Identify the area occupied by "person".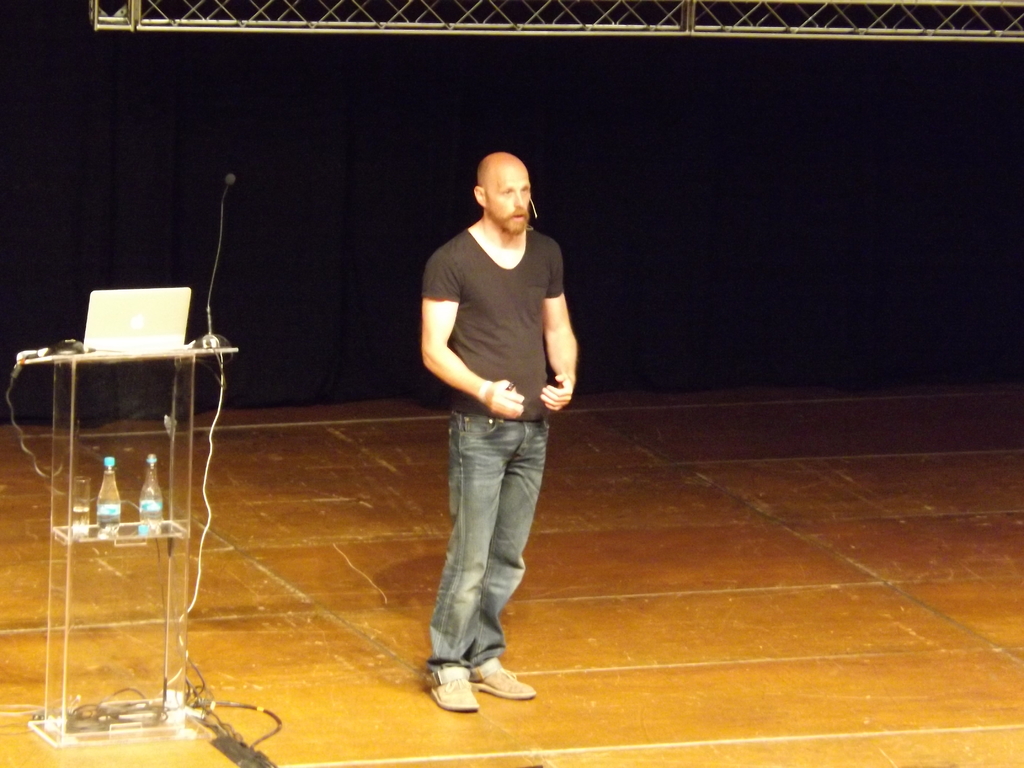
Area: region(402, 125, 577, 707).
